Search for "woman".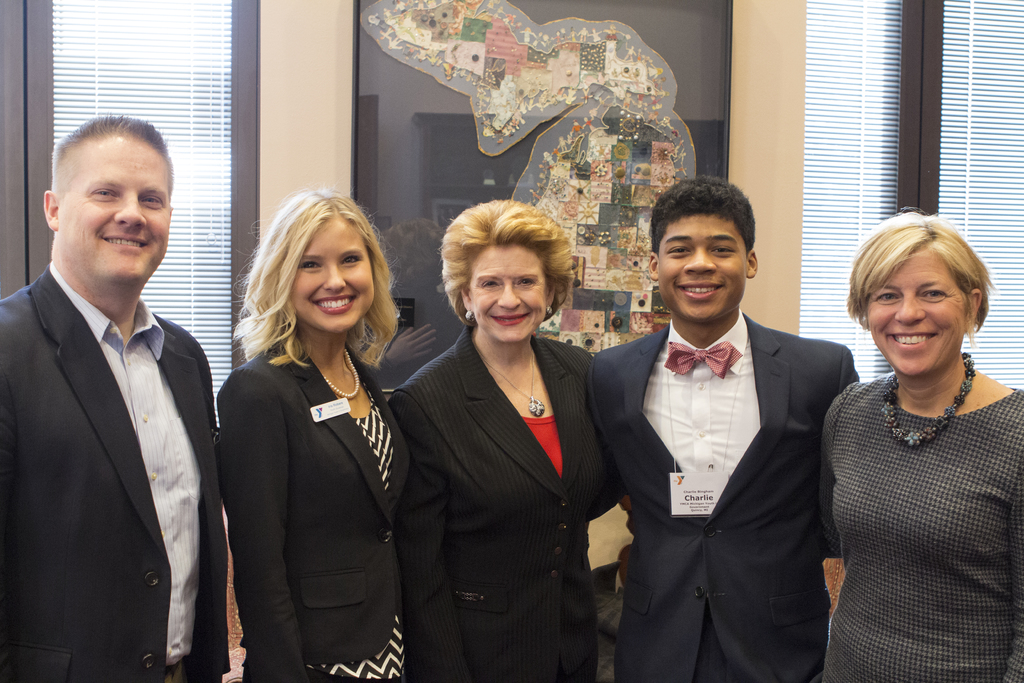
Found at box=[388, 197, 617, 682].
